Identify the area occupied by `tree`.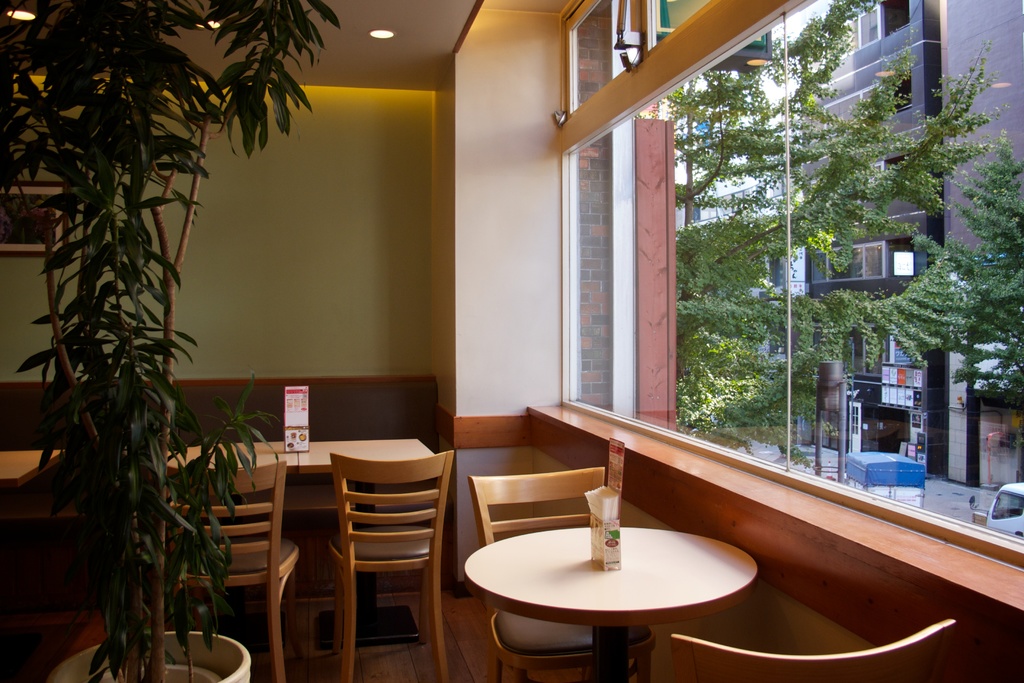
Area: x1=664 y1=0 x2=1023 y2=434.
